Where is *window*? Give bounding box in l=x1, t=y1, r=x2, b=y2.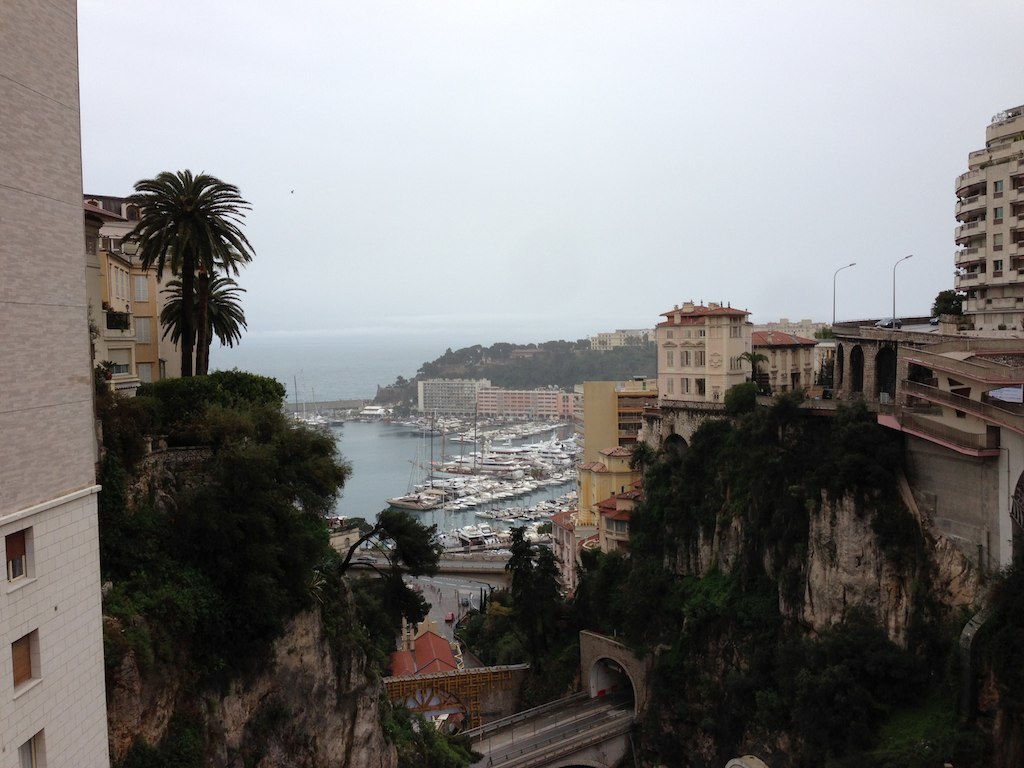
l=784, t=353, r=785, b=368.
